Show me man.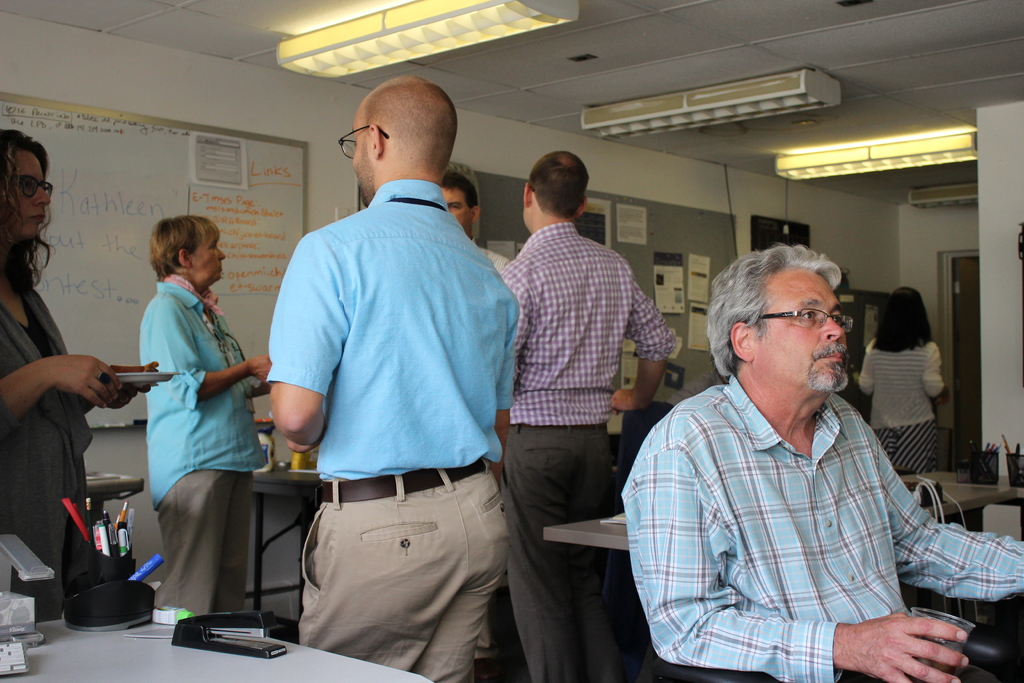
man is here: [269,72,521,682].
